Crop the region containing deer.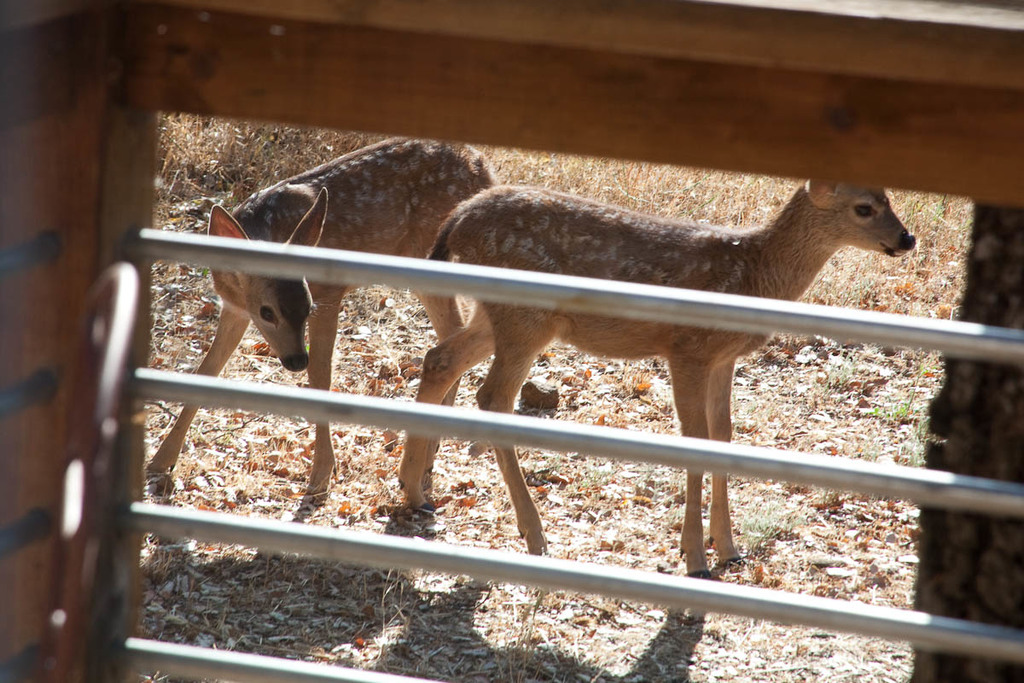
Crop region: 146/137/497/503.
